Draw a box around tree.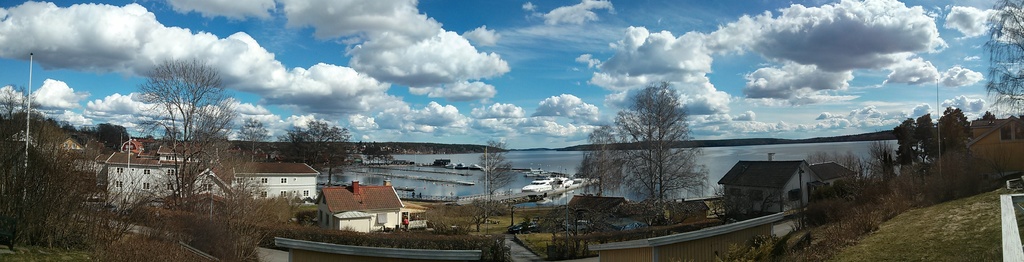
473/138/528/202.
